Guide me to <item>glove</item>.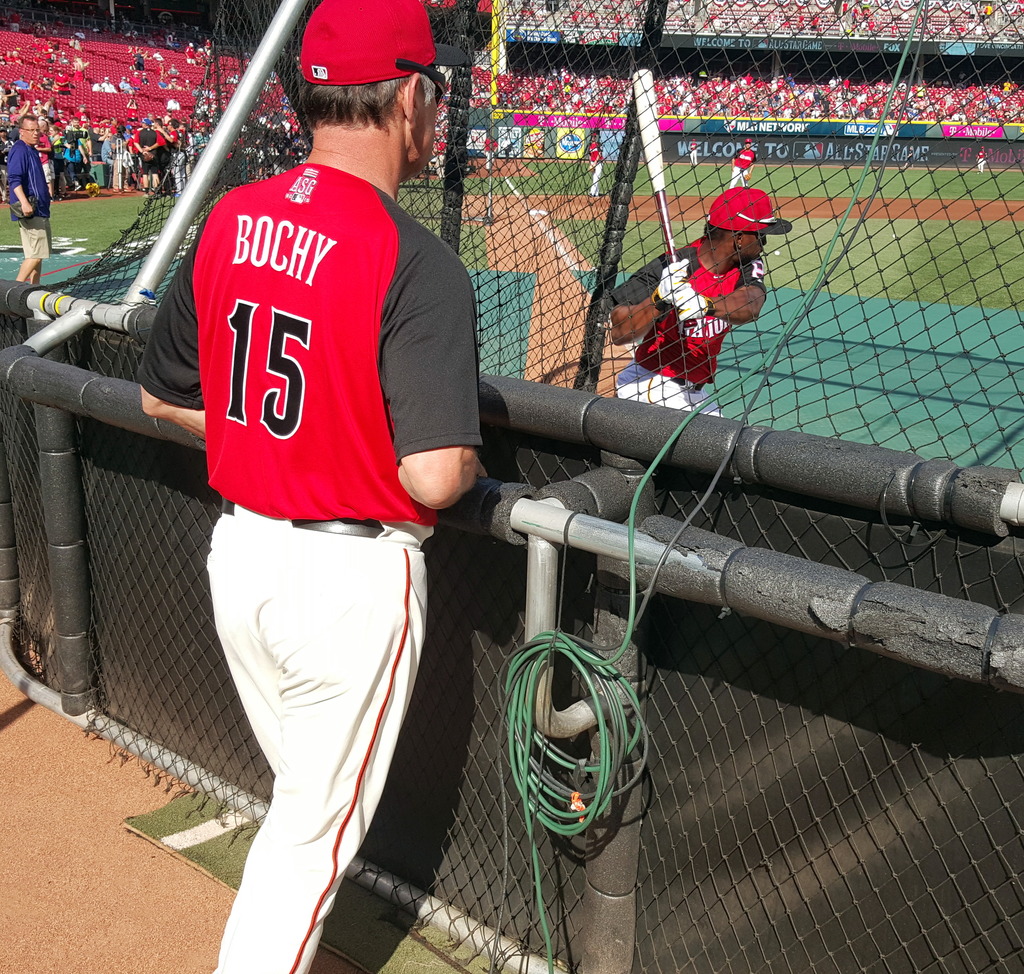
Guidance: [676, 292, 708, 325].
